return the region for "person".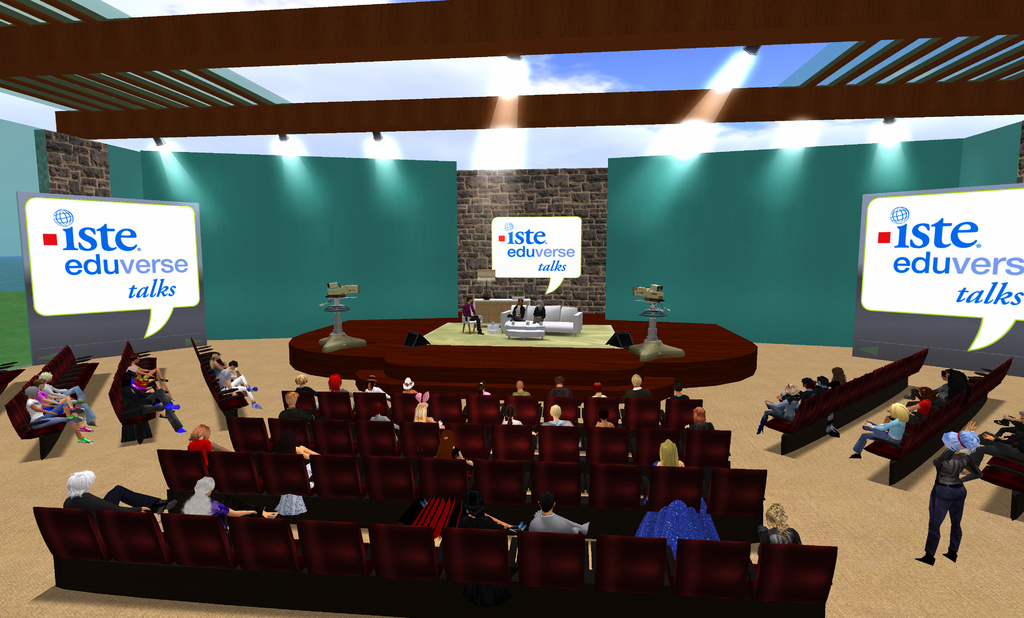
rect(367, 403, 397, 443).
